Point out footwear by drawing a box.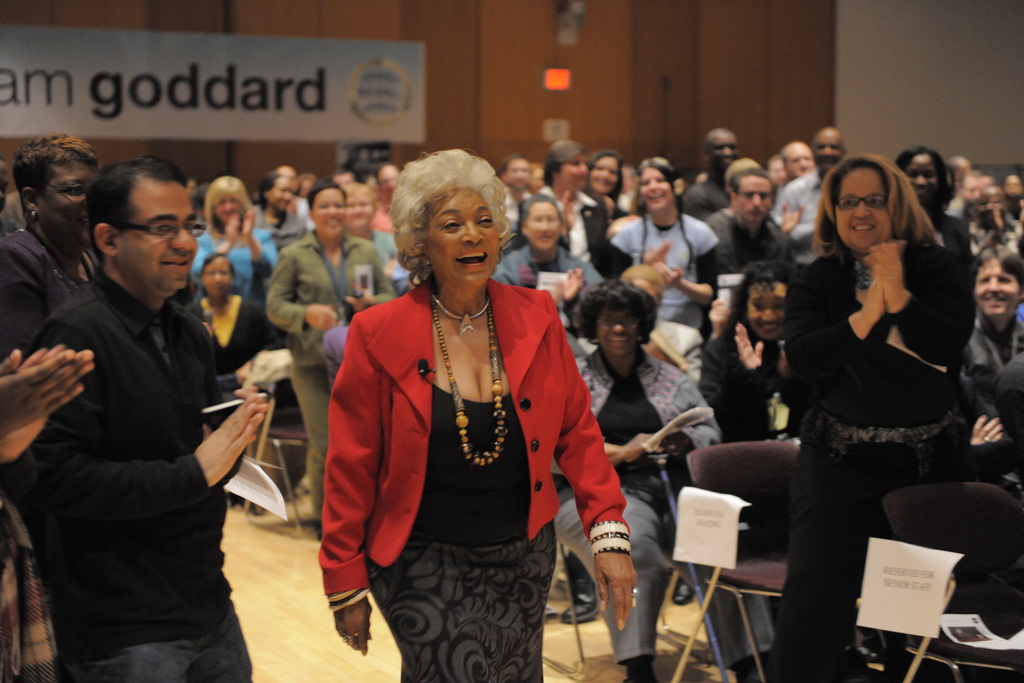
x1=561 y1=571 x2=605 y2=623.
